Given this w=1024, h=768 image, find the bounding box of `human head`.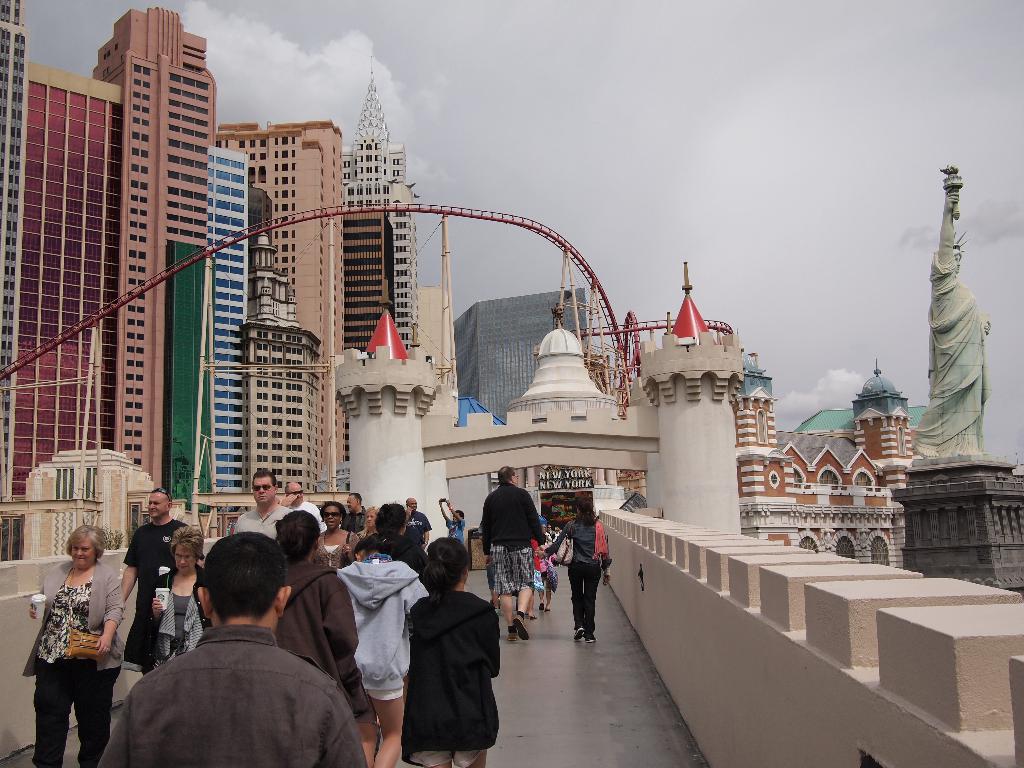
362/508/377/528.
